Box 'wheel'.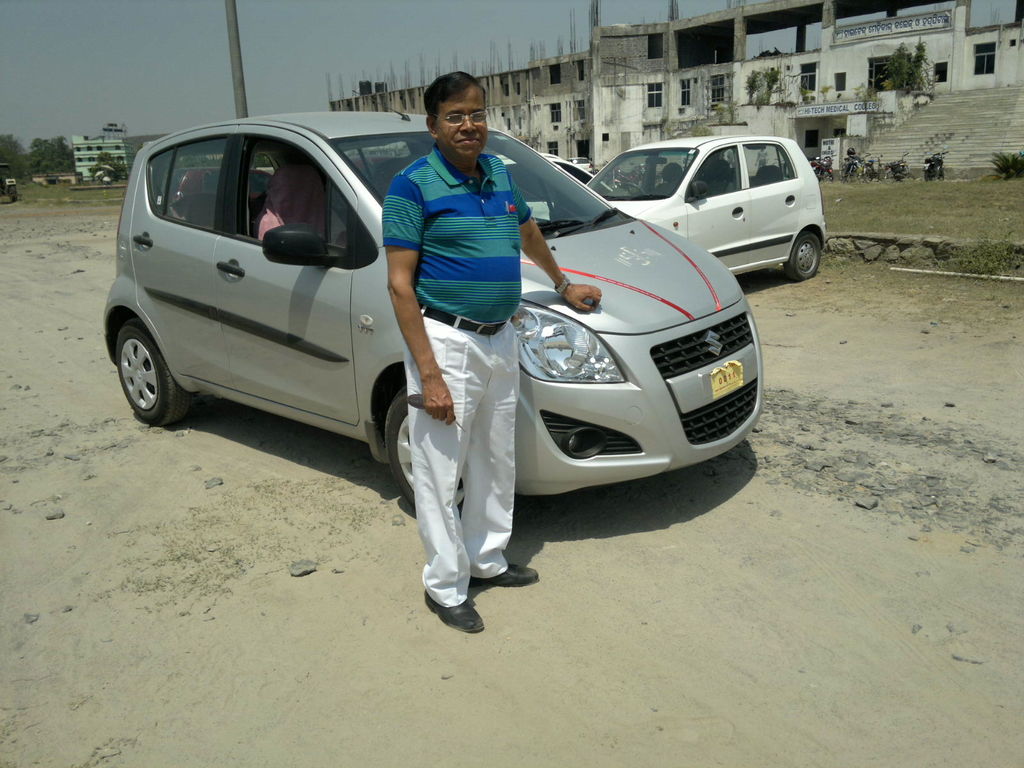
(x1=923, y1=168, x2=932, y2=184).
